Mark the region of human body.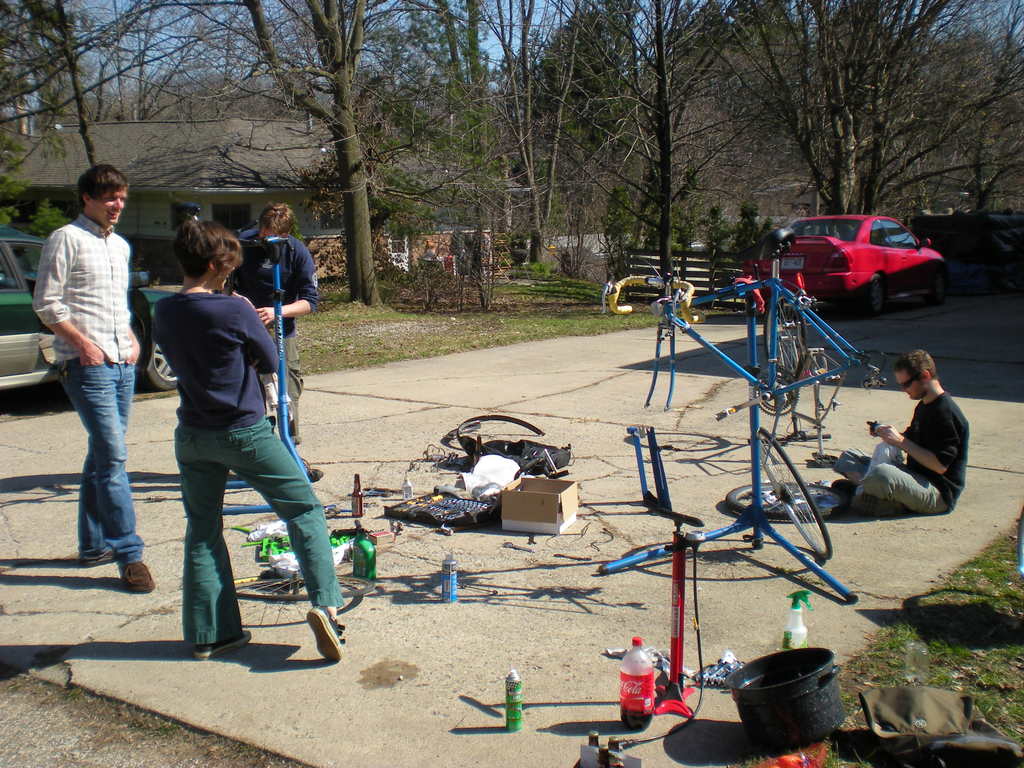
Region: 35:227:141:593.
